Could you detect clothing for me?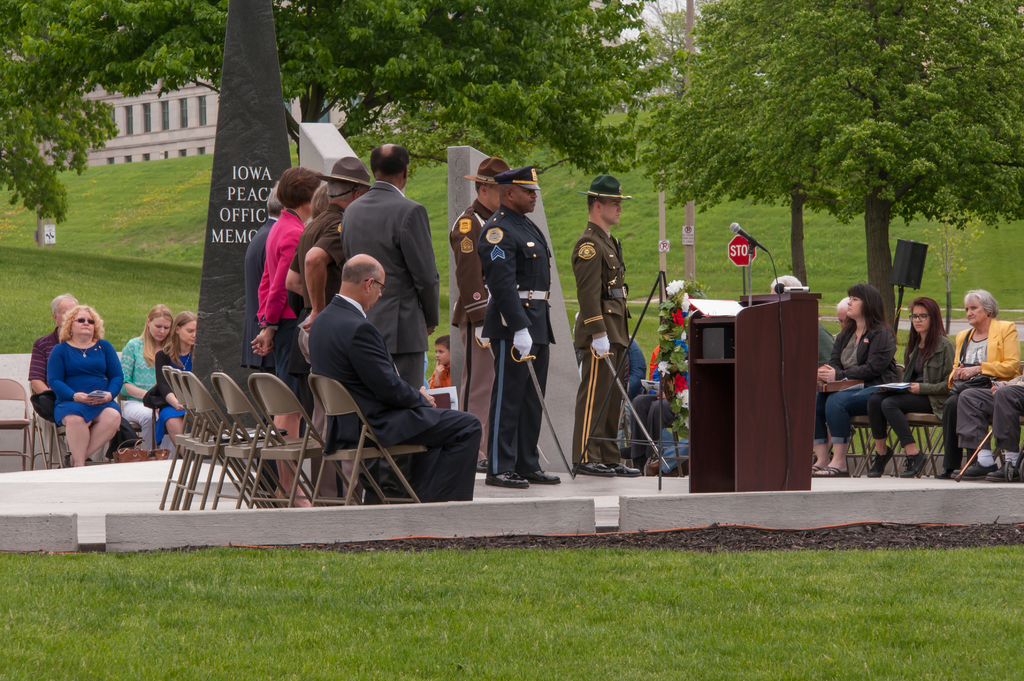
Detection result: [left=570, top=222, right=623, bottom=467].
